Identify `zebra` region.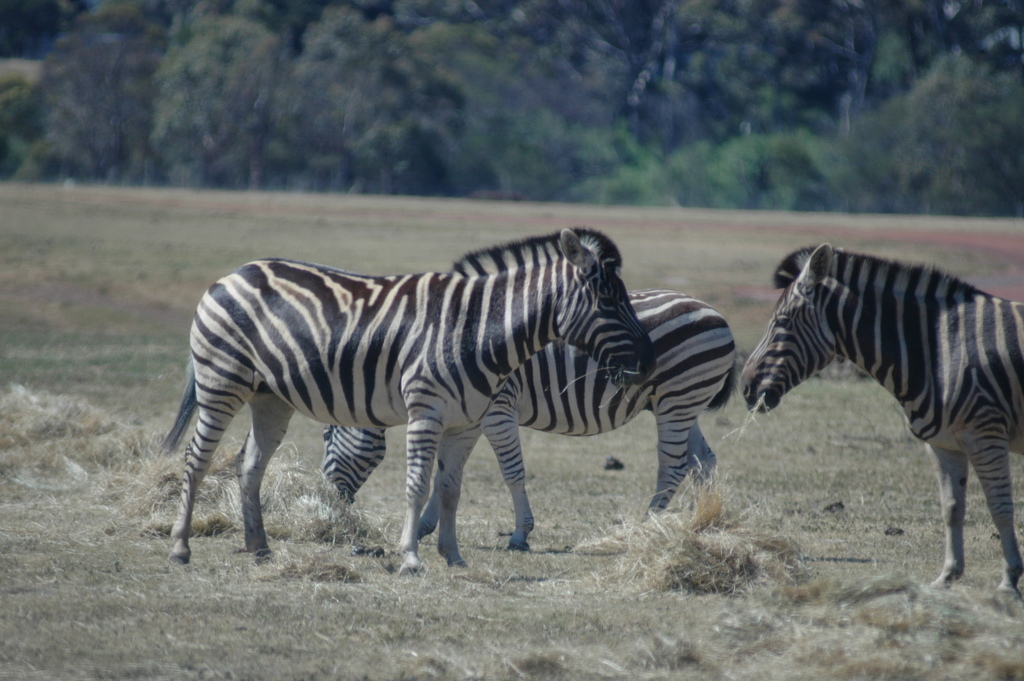
Region: 737, 243, 1023, 602.
